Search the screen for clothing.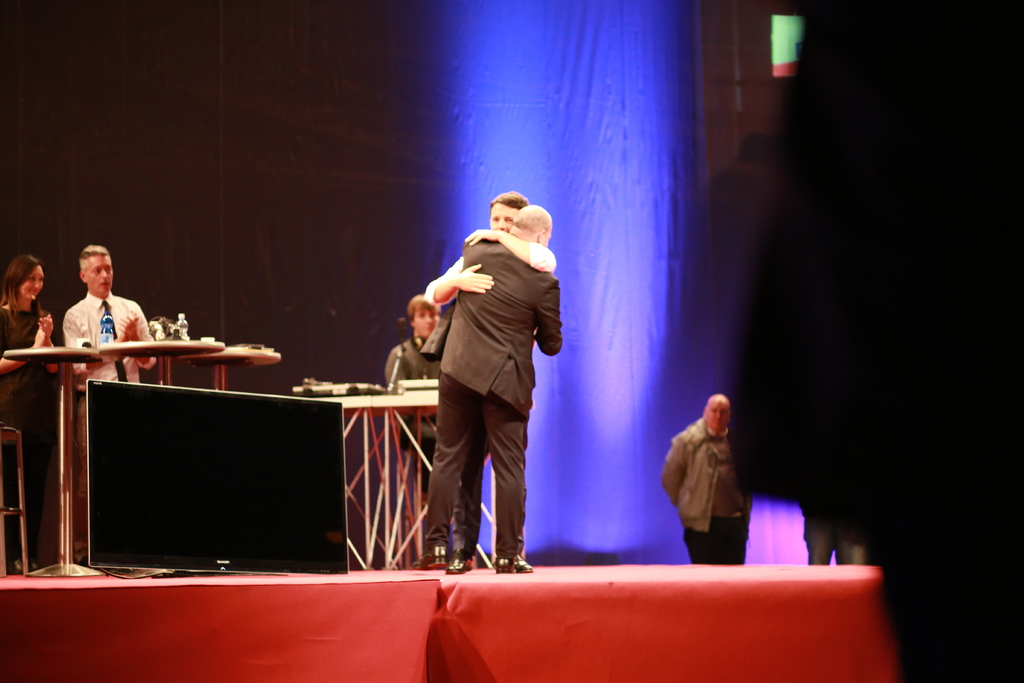
Found at bbox(0, 309, 58, 558).
